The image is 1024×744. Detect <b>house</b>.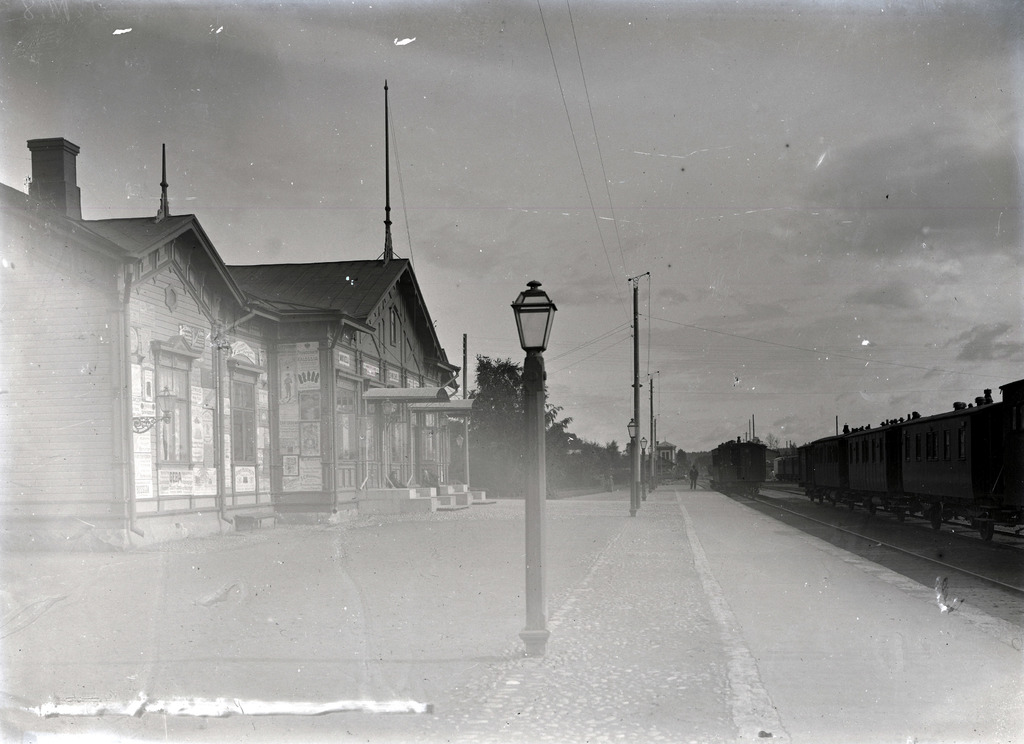
Detection: rect(225, 79, 492, 517).
